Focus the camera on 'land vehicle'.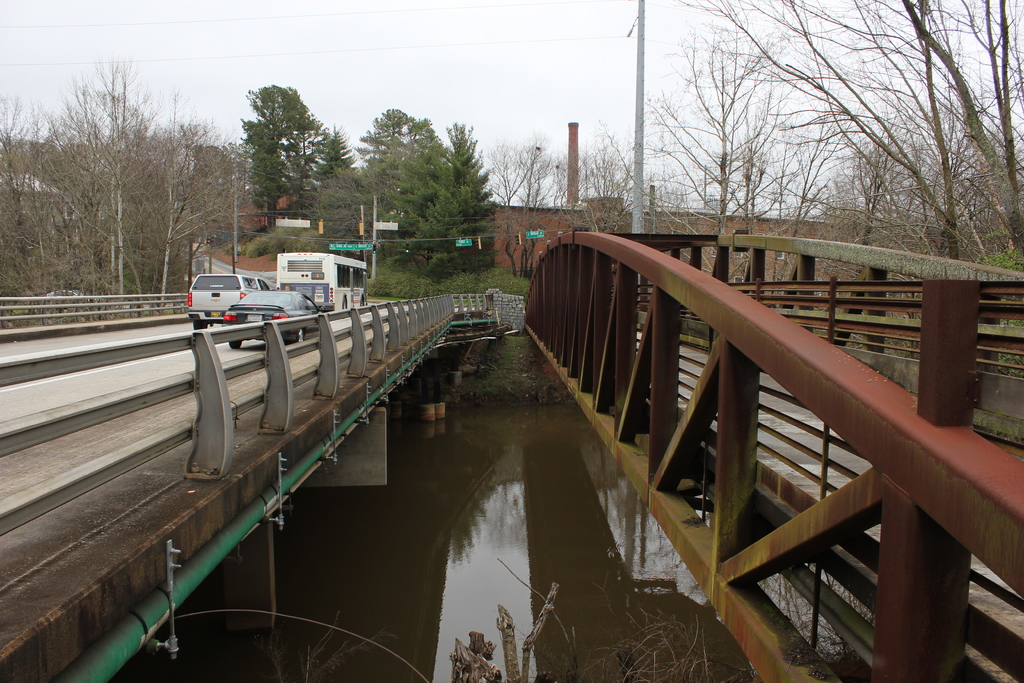
Focus region: {"x1": 221, "y1": 289, "x2": 325, "y2": 349}.
